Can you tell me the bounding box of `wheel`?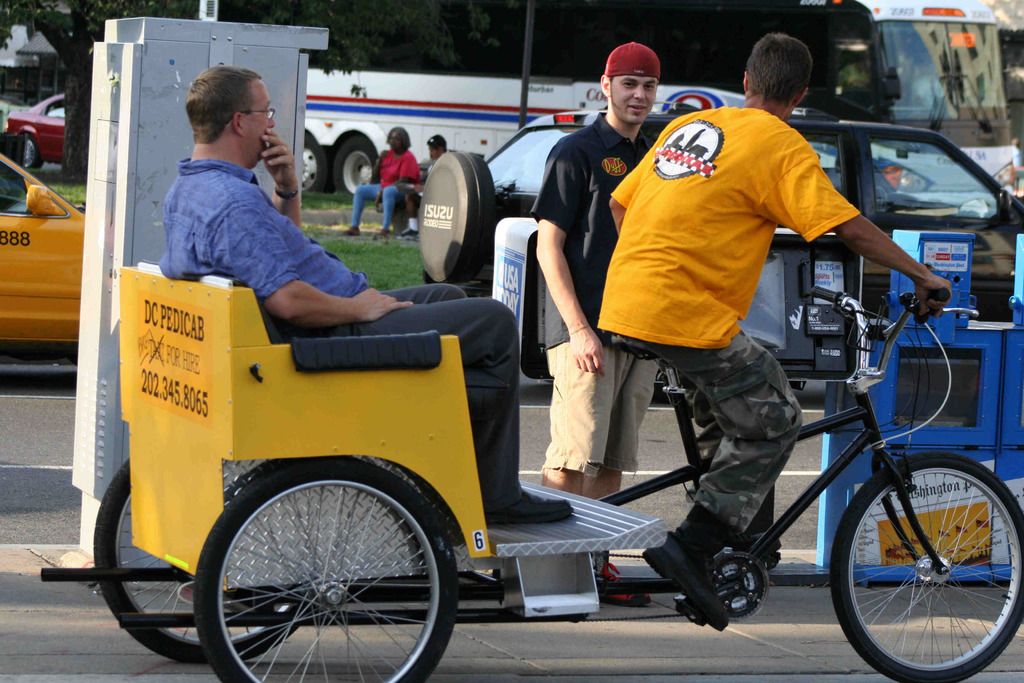
[x1=331, y1=133, x2=390, y2=198].
